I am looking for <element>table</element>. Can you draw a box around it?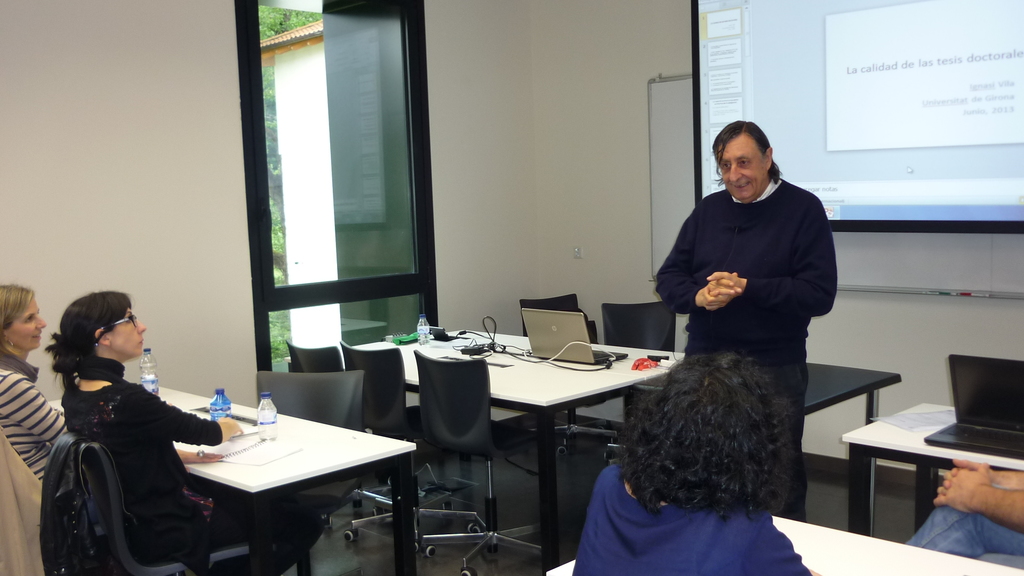
Sure, the bounding box is [150, 387, 408, 562].
